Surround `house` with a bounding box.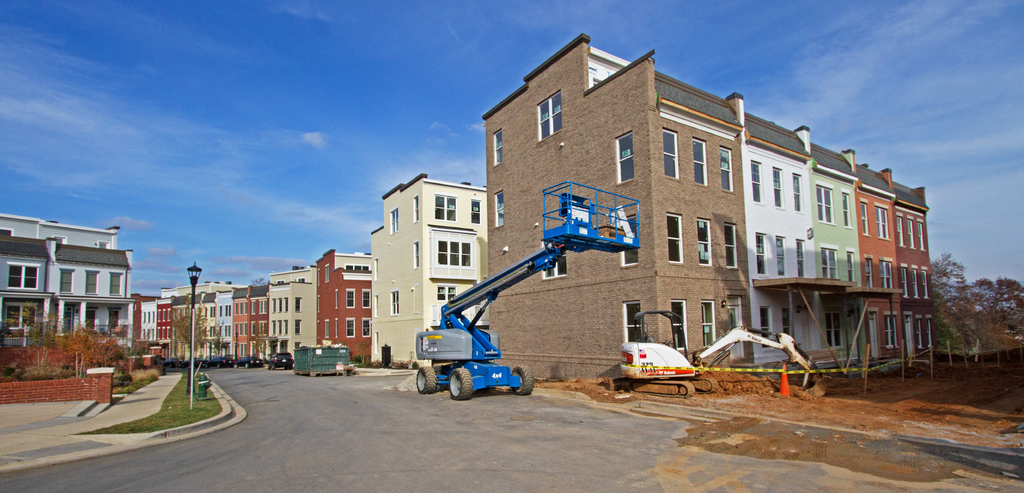
[left=0, top=218, right=129, bottom=358].
